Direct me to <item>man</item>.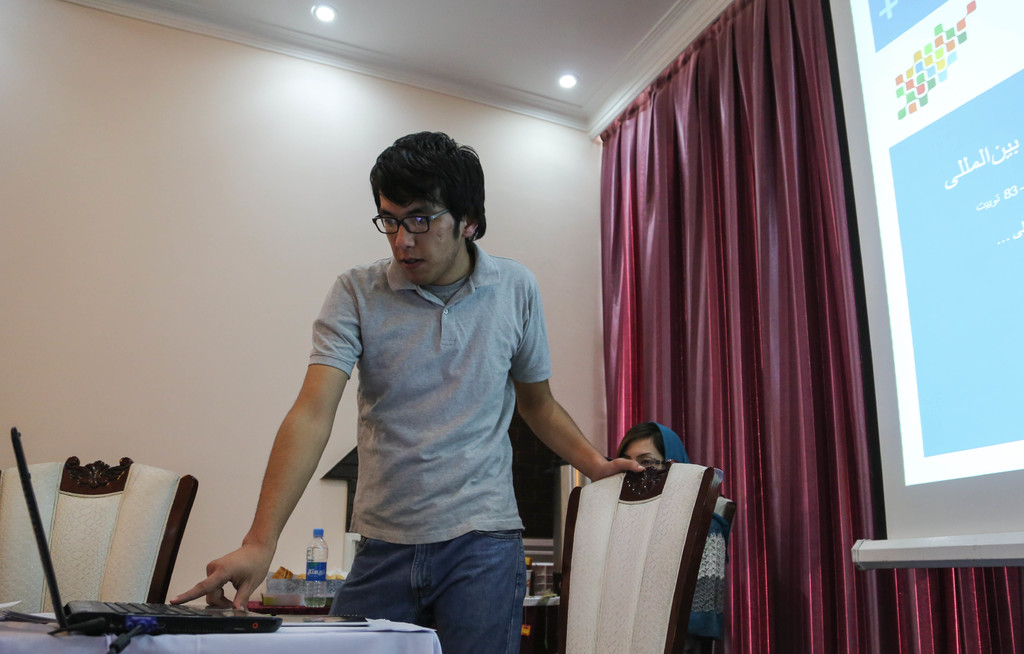
Direction: <bbox>260, 119, 589, 642</bbox>.
